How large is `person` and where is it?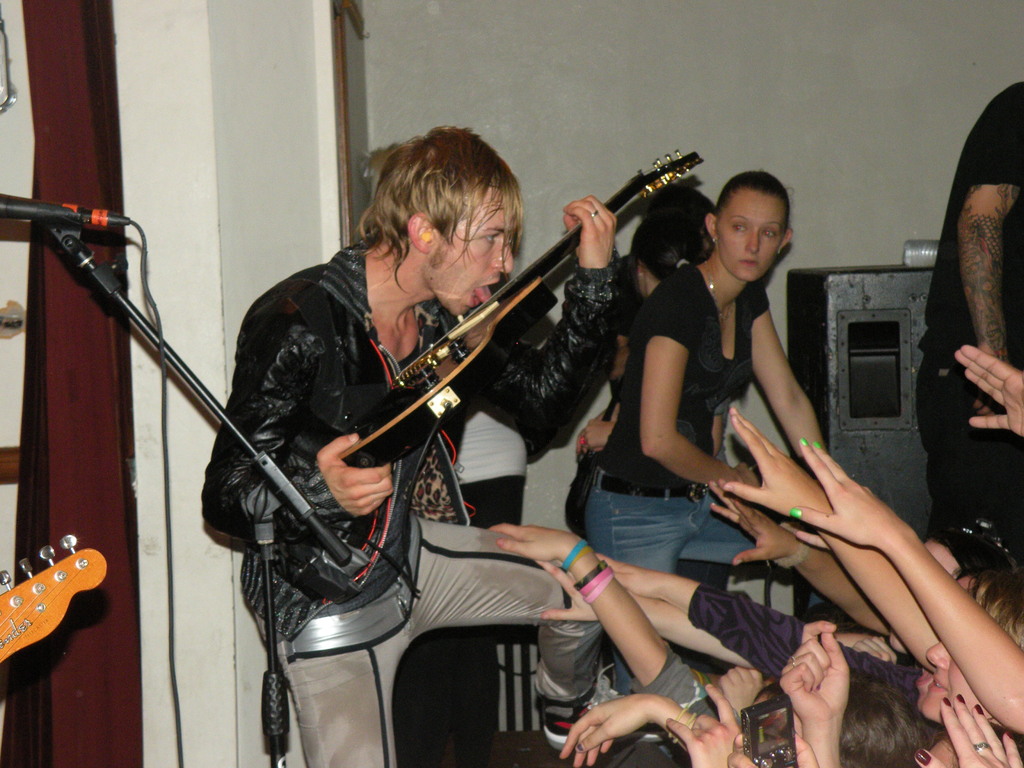
Bounding box: detection(221, 118, 548, 739).
